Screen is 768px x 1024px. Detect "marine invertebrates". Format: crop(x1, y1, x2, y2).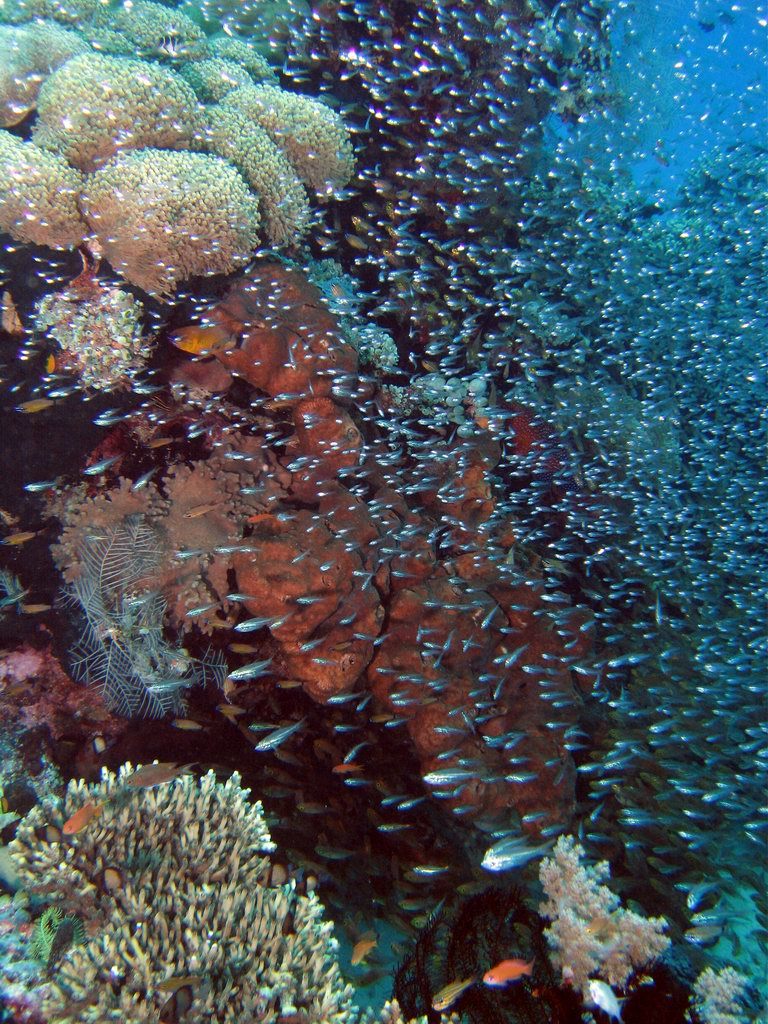
crop(195, 102, 323, 259).
